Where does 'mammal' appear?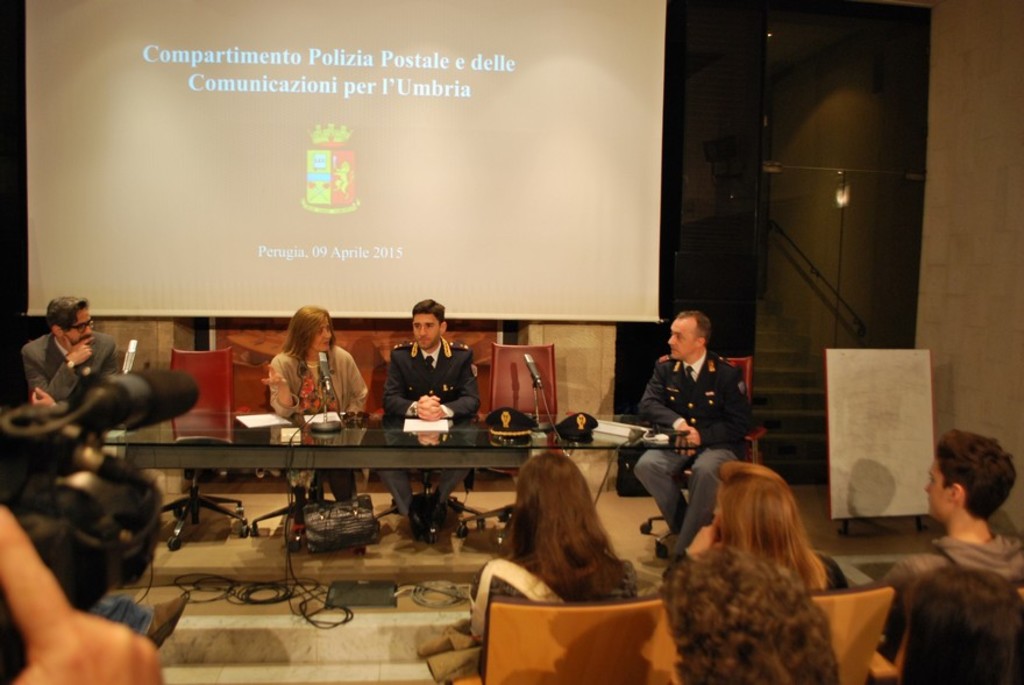
Appears at BBox(22, 291, 123, 411).
